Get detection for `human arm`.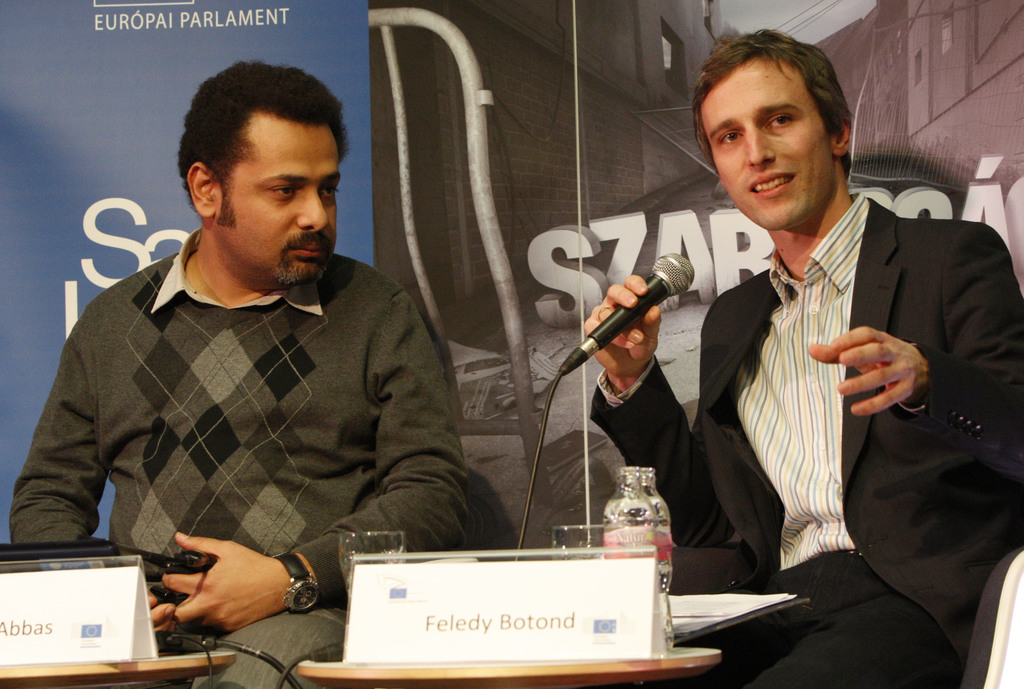
Detection: (left=811, top=218, right=1023, bottom=486).
